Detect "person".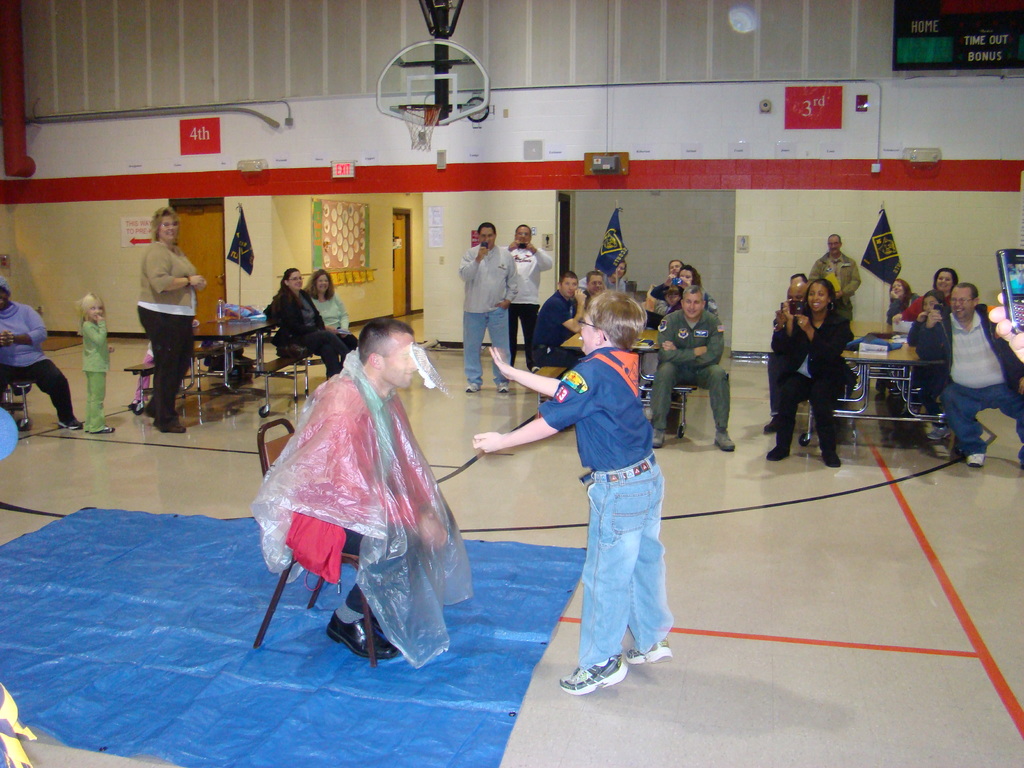
Detected at (x1=266, y1=266, x2=344, y2=381).
